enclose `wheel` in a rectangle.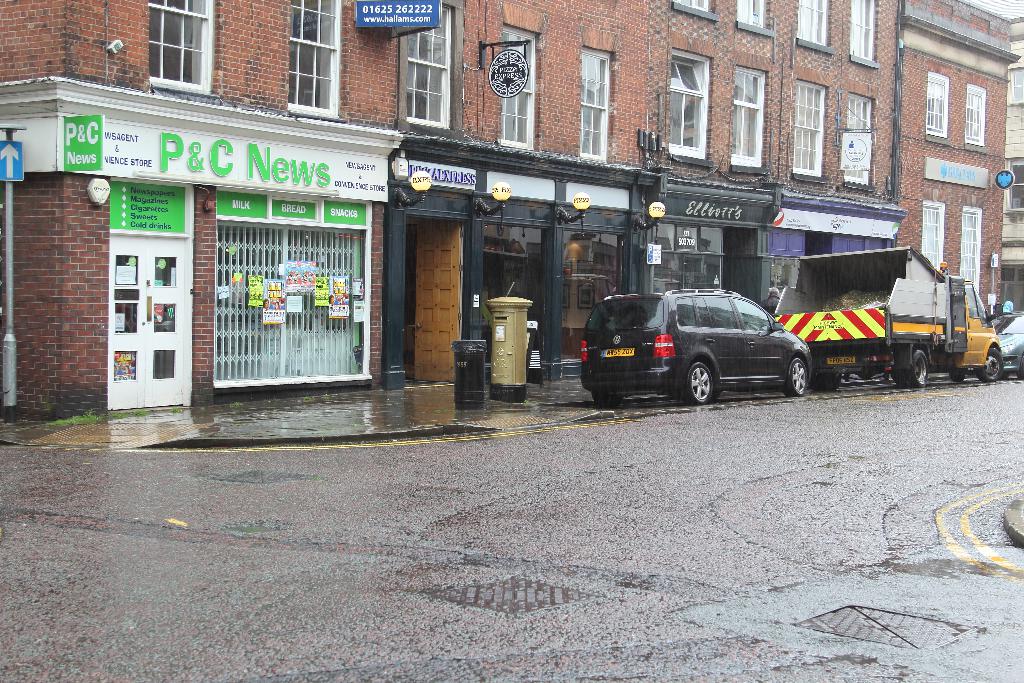
[781, 354, 811, 400].
